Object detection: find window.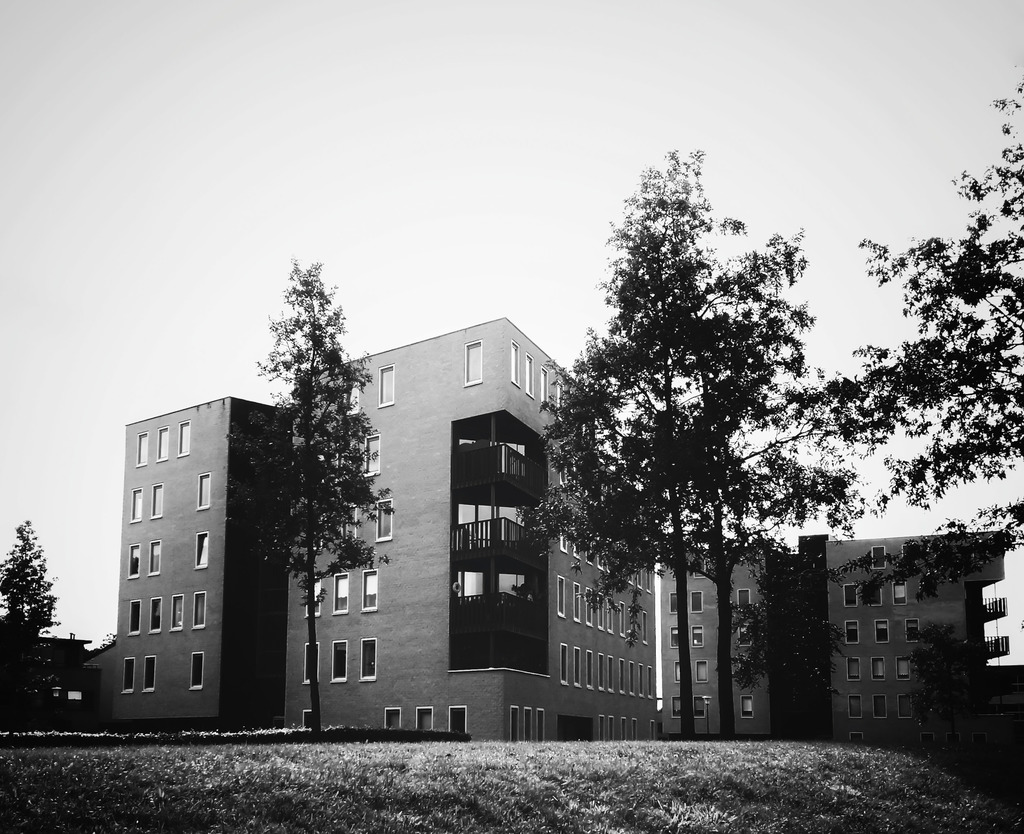
[x1=148, y1=597, x2=165, y2=636].
